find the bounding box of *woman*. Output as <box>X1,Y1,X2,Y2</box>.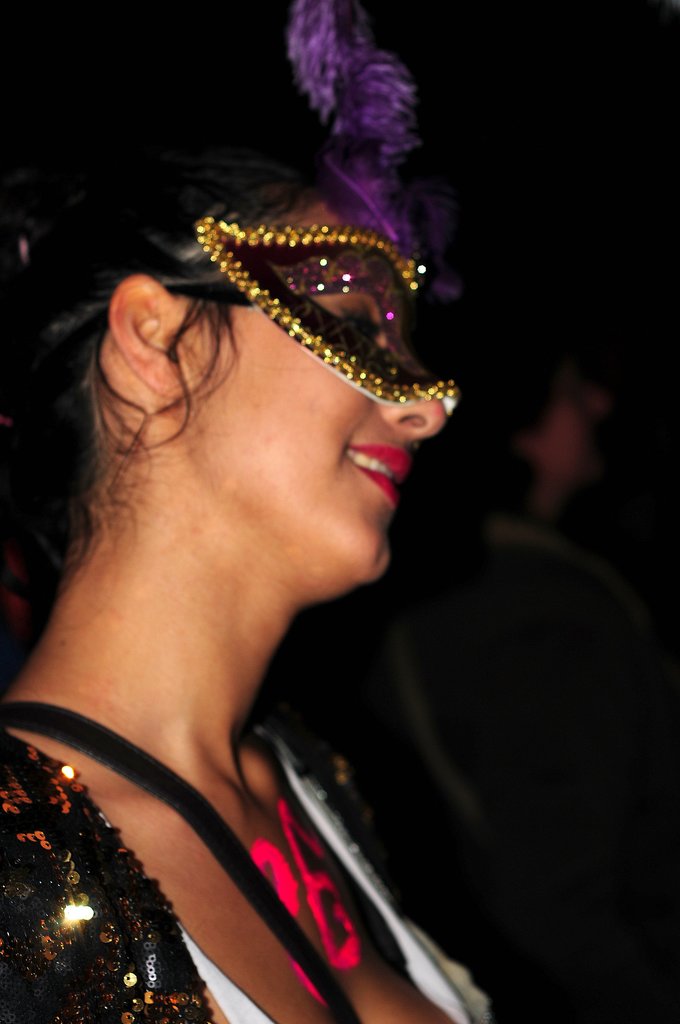
<box>0,20,531,1023</box>.
